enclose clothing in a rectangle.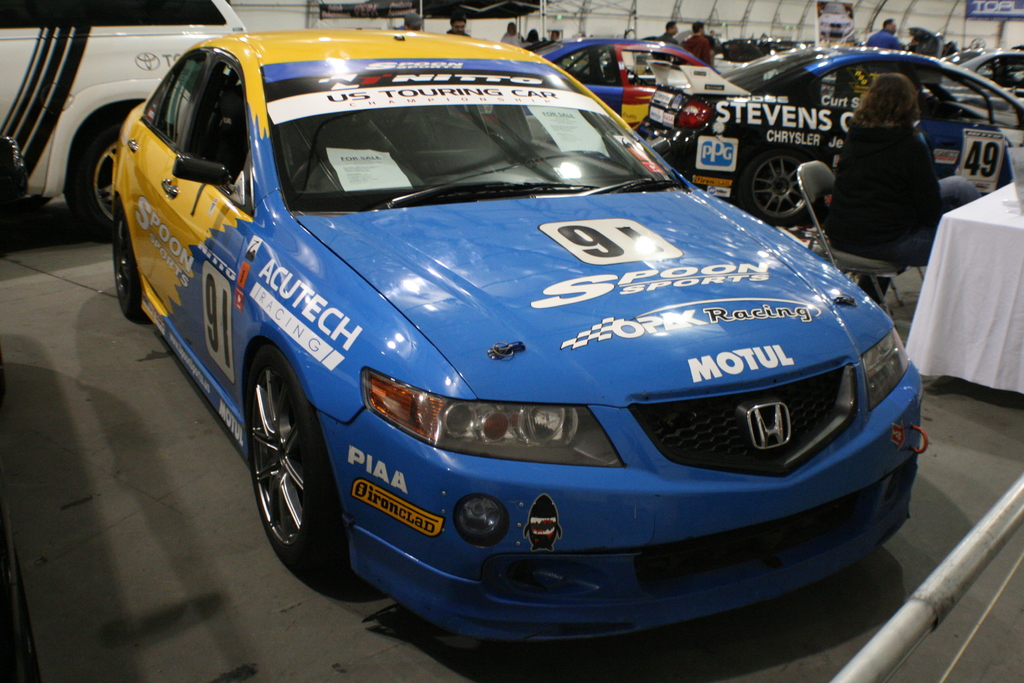
x1=652 y1=28 x2=683 y2=44.
